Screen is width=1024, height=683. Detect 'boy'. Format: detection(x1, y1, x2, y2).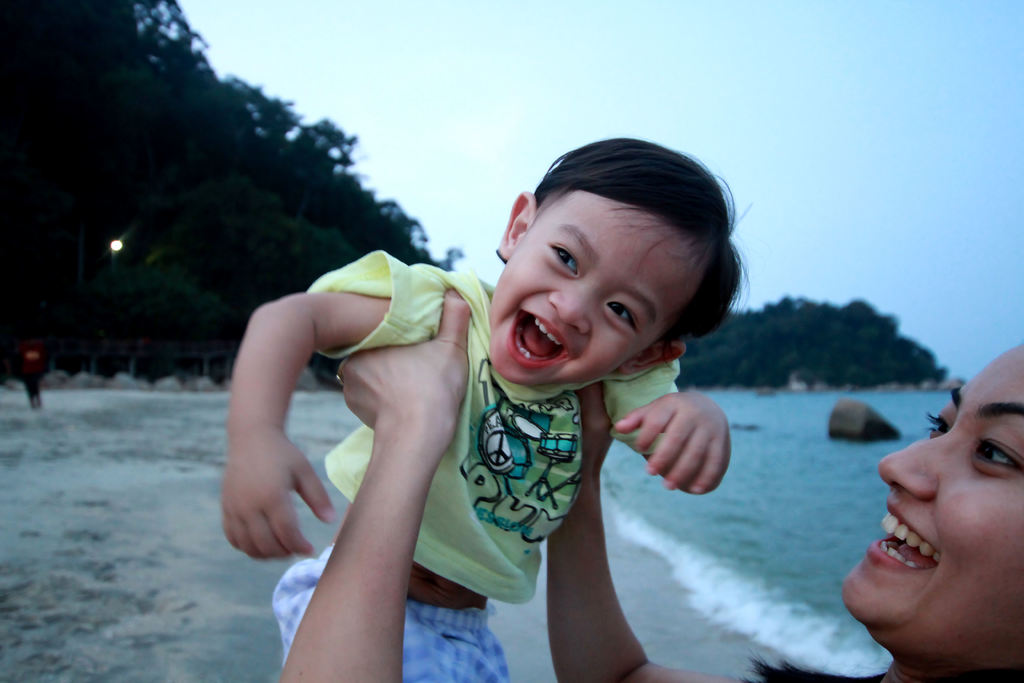
detection(220, 133, 753, 682).
